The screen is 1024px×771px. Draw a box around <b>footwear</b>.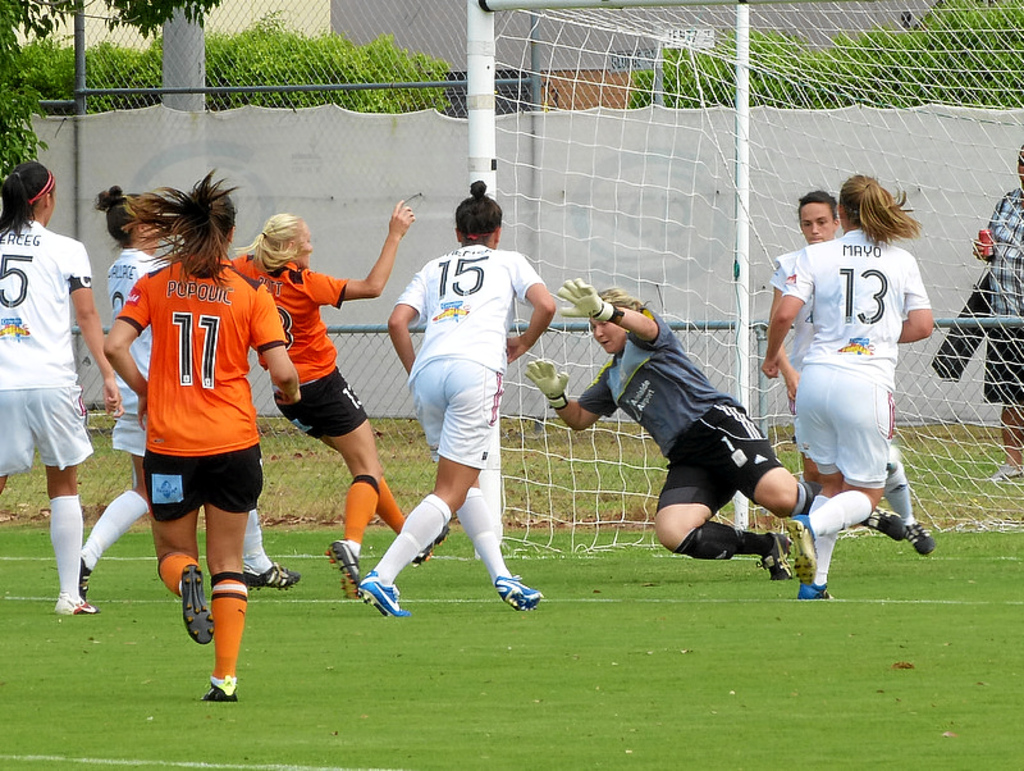
bbox=[326, 539, 361, 599].
